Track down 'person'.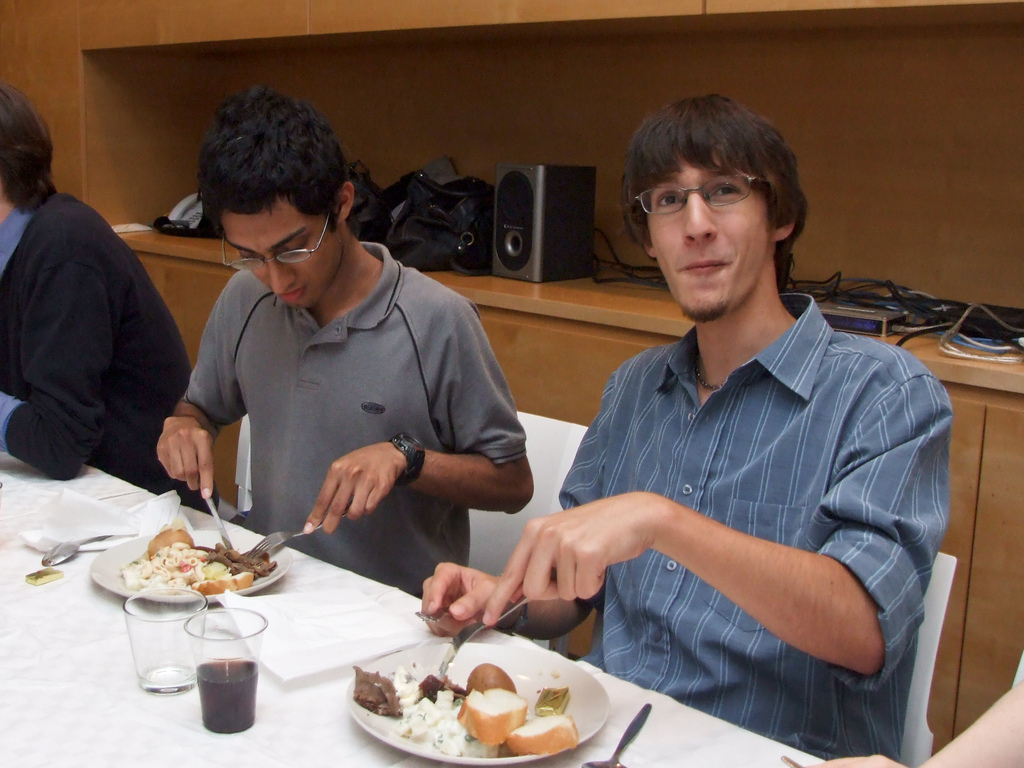
Tracked to left=168, top=111, right=519, bottom=609.
